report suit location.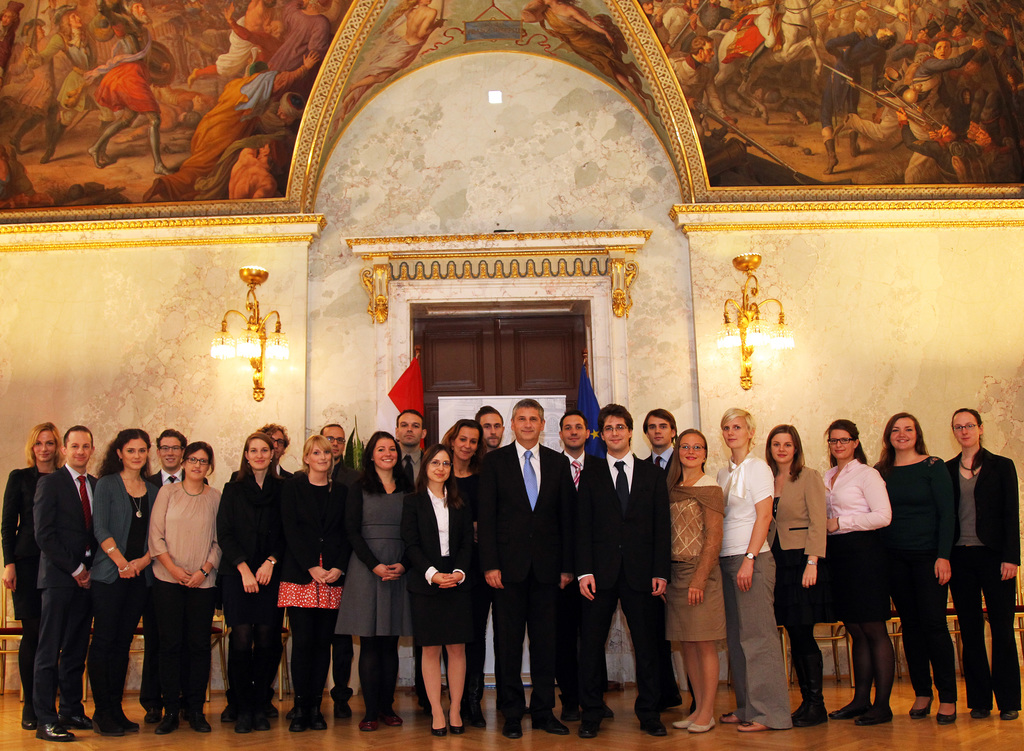
Report: Rect(577, 453, 675, 718).
